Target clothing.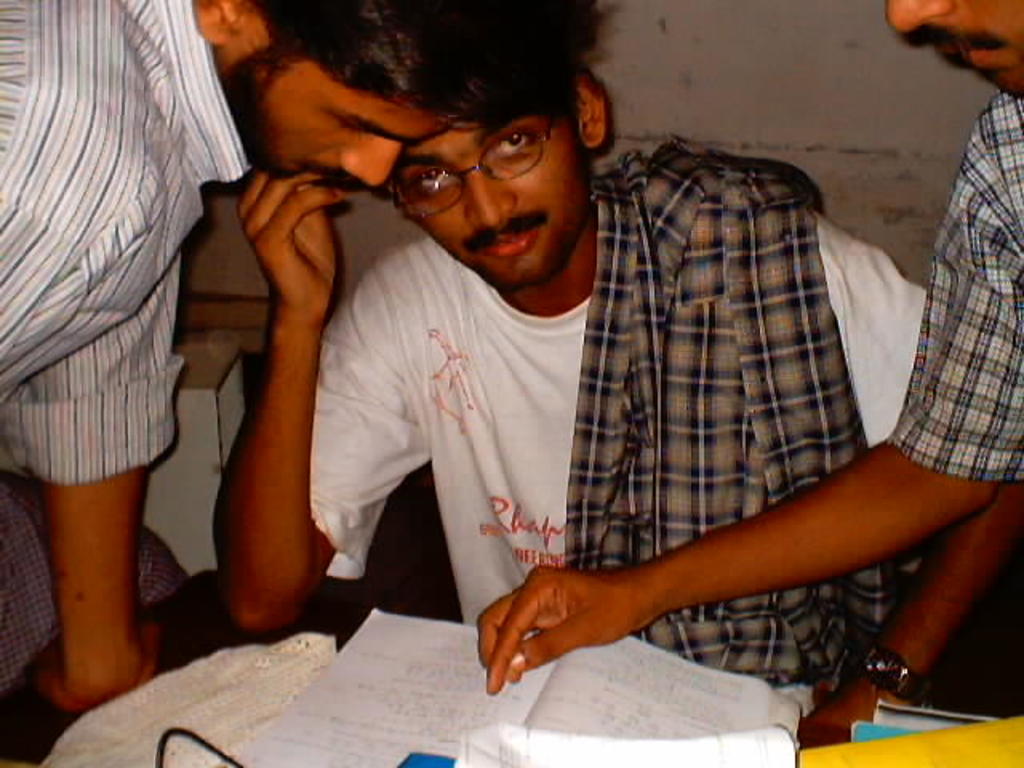
Target region: 888:91:1022:474.
